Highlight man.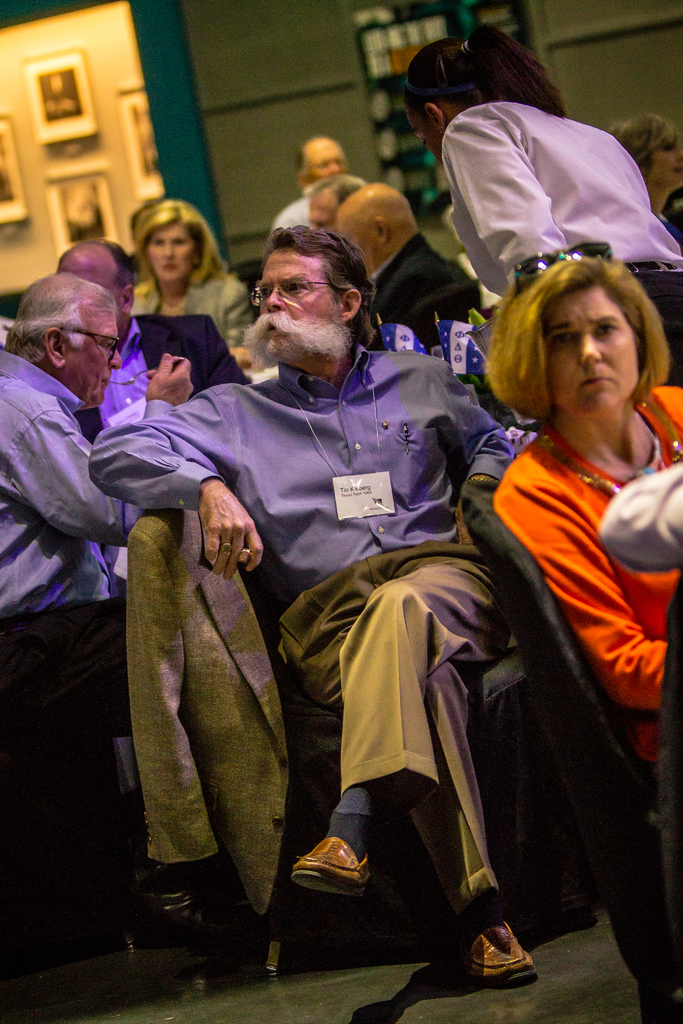
Highlighted region: select_region(332, 171, 495, 344).
